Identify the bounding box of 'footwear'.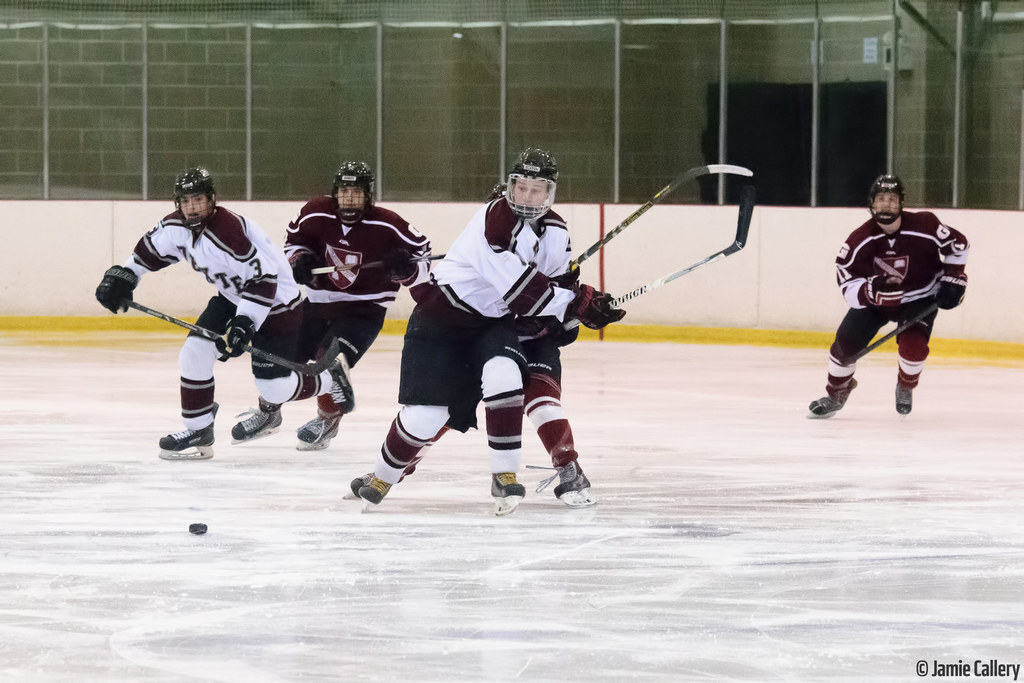
rect(552, 460, 592, 497).
